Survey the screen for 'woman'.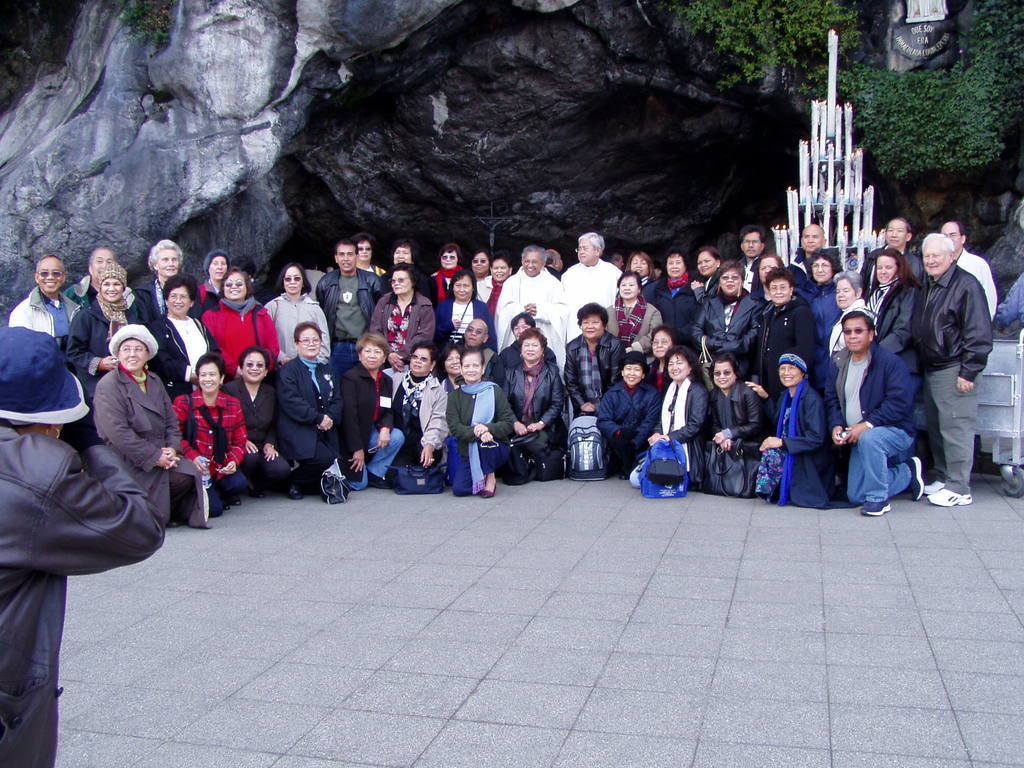
Survey found: (689,259,765,365).
